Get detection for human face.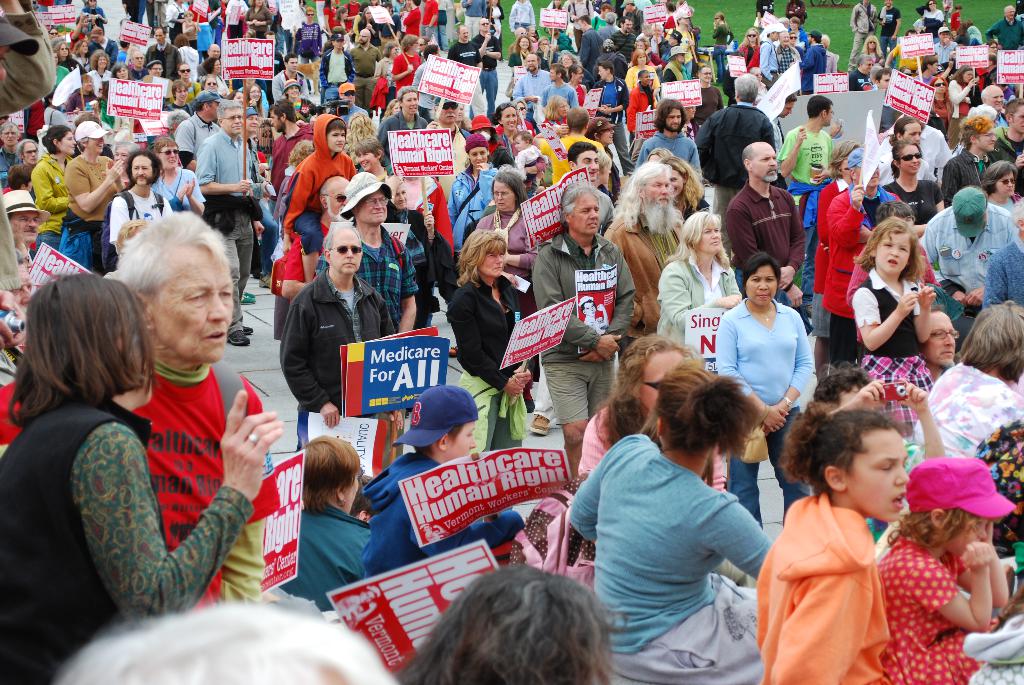
Detection: <box>878,232,907,272</box>.
